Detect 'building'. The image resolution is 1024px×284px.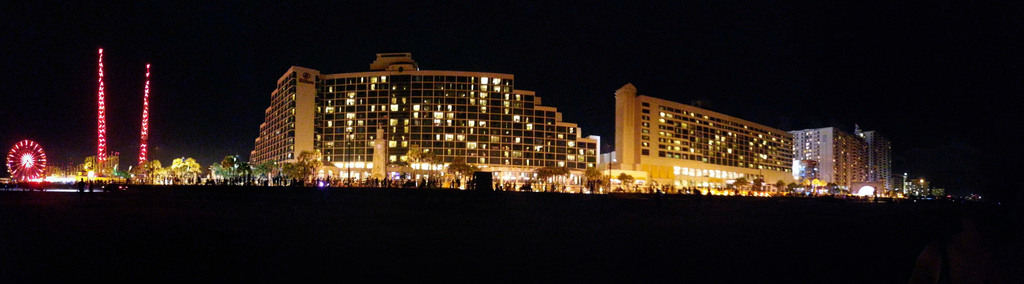
box(855, 129, 897, 203).
